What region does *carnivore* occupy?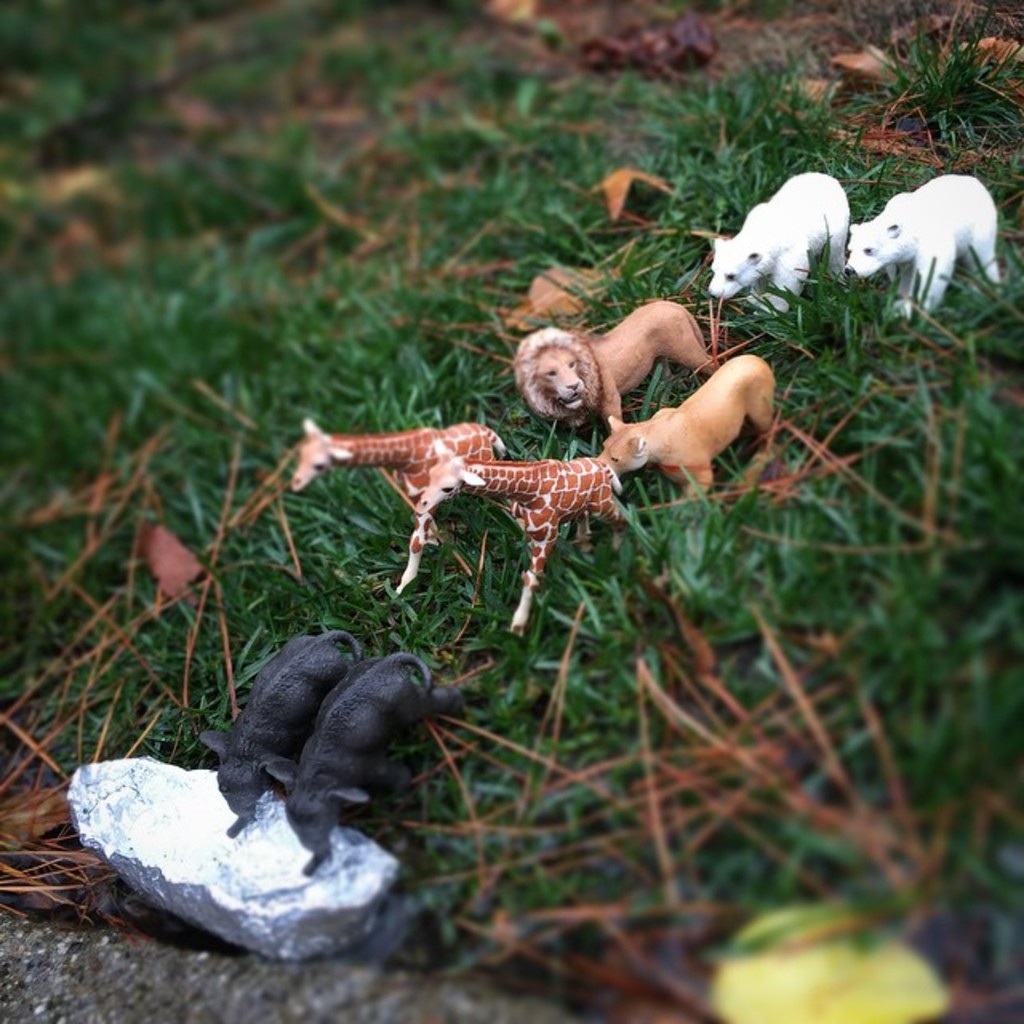
crop(573, 338, 805, 515).
